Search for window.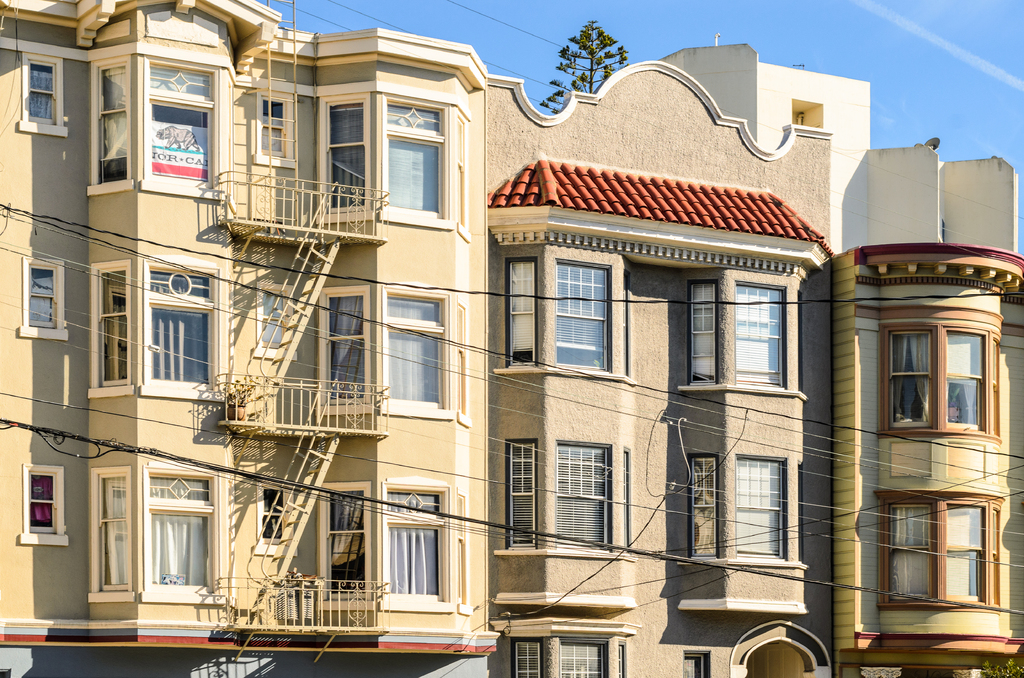
Found at x1=489, y1=620, x2=627, y2=677.
